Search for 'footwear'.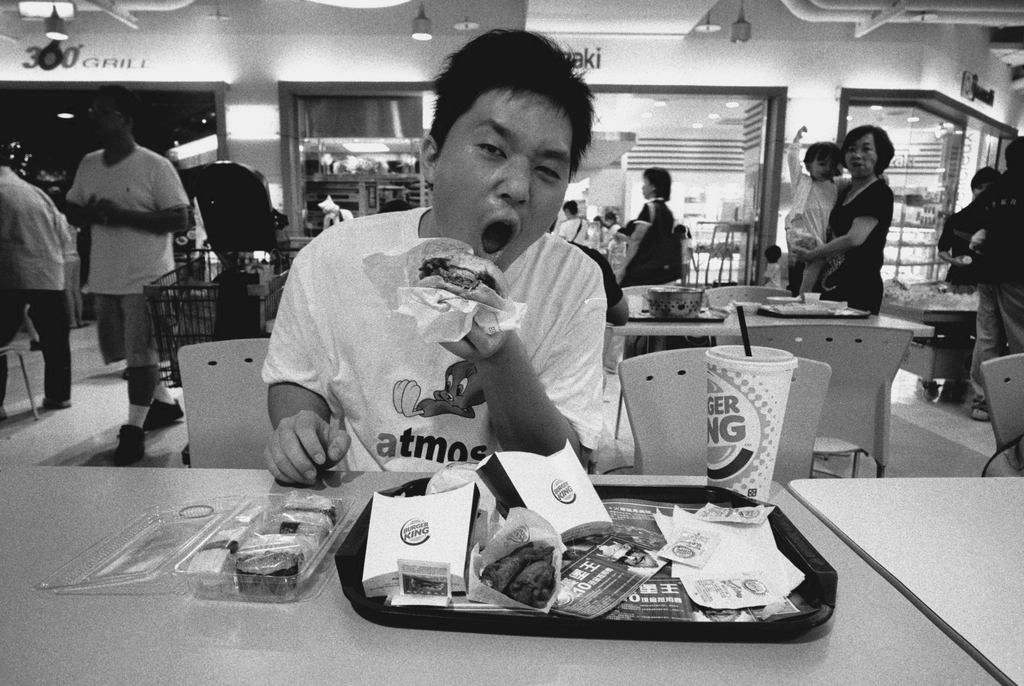
Found at {"left": 966, "top": 394, "right": 993, "bottom": 422}.
